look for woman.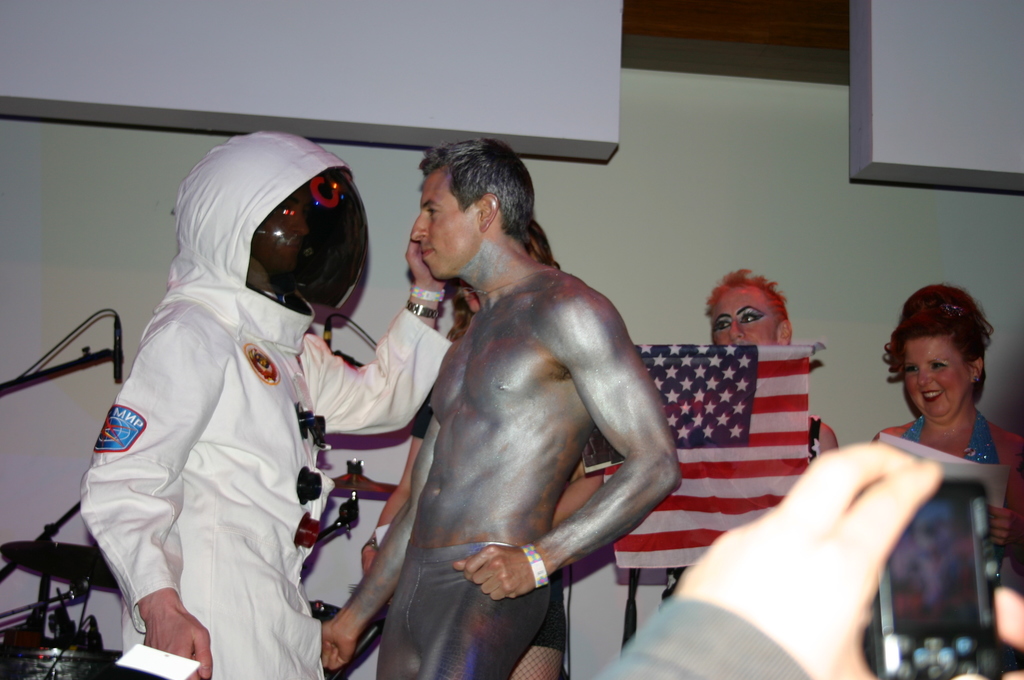
Found: {"x1": 854, "y1": 284, "x2": 1023, "y2": 569}.
